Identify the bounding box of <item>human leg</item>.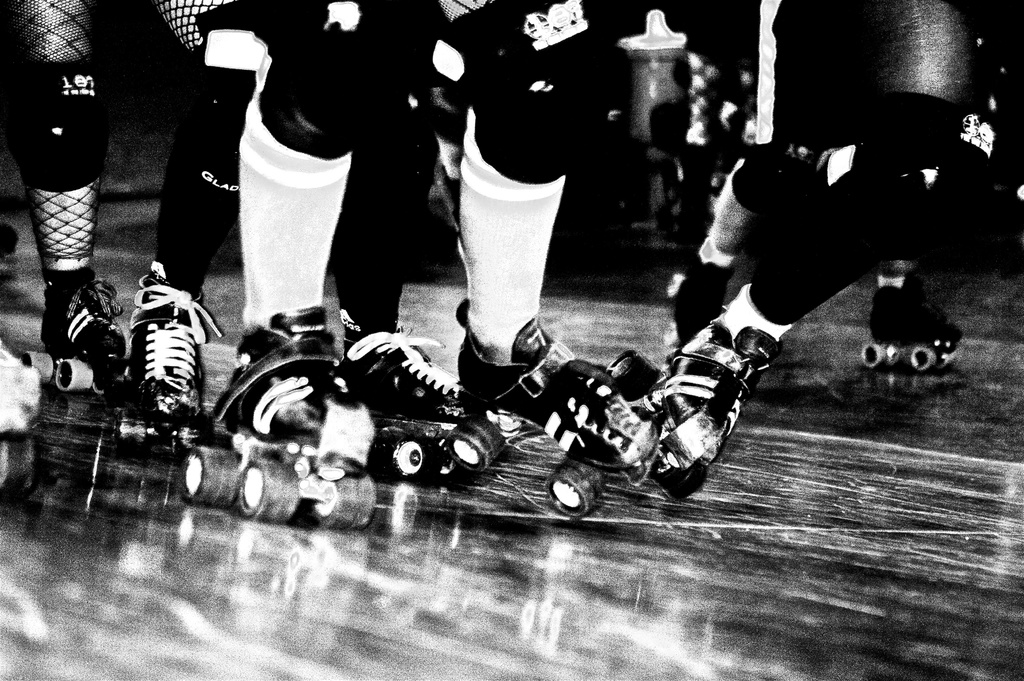
[left=0, top=0, right=113, bottom=385].
